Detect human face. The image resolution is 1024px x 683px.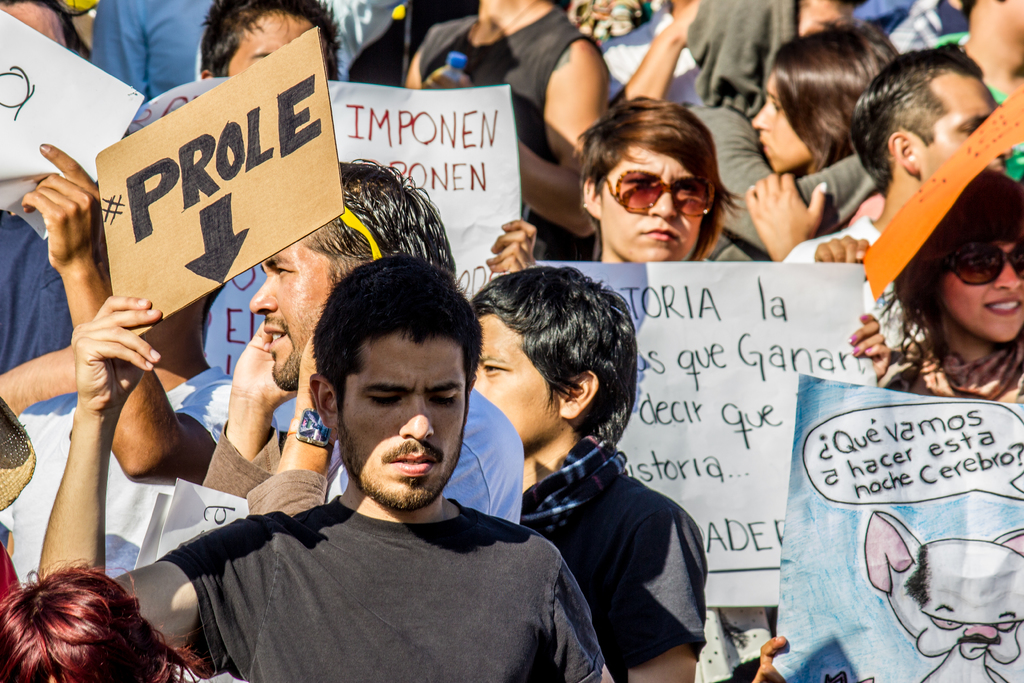
941/239/1023/340.
